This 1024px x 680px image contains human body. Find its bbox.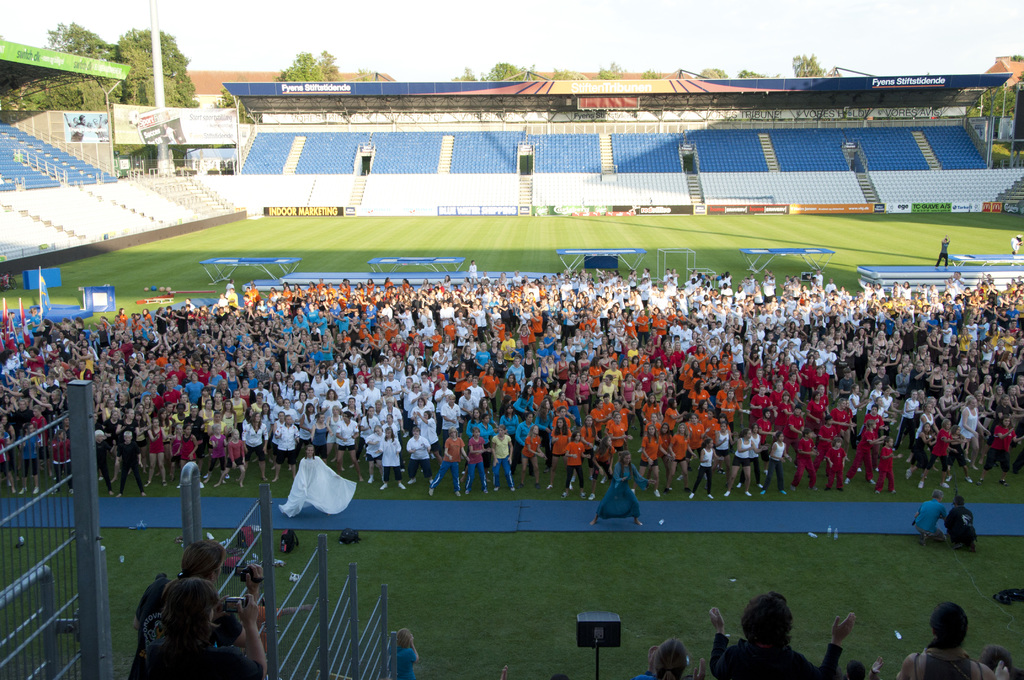
bbox(985, 418, 1014, 480).
